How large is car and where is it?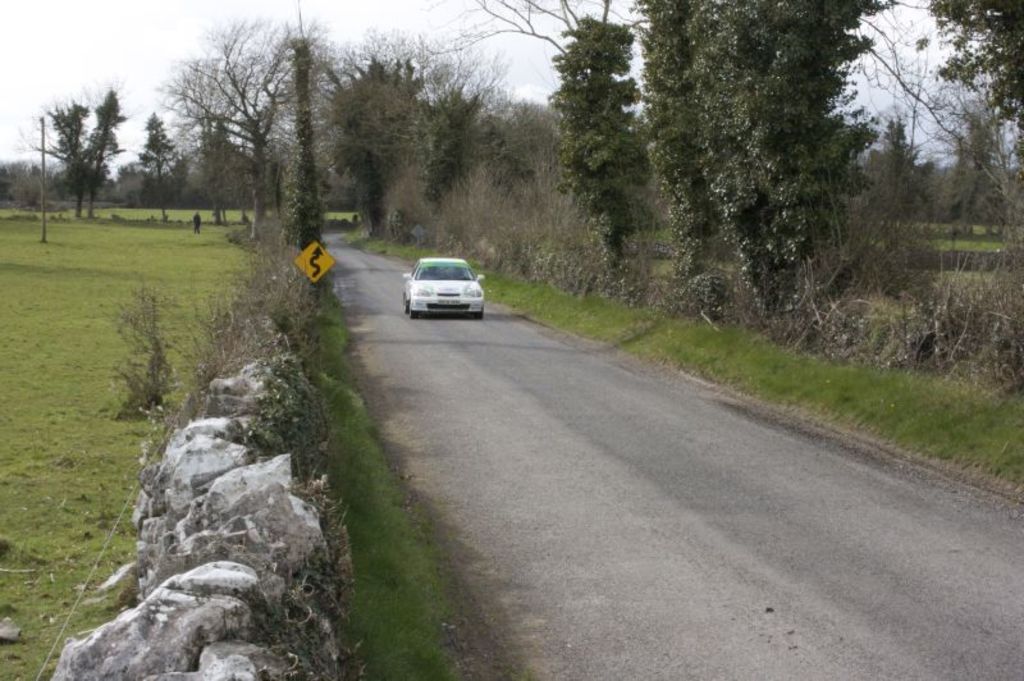
Bounding box: 401, 257, 486, 319.
